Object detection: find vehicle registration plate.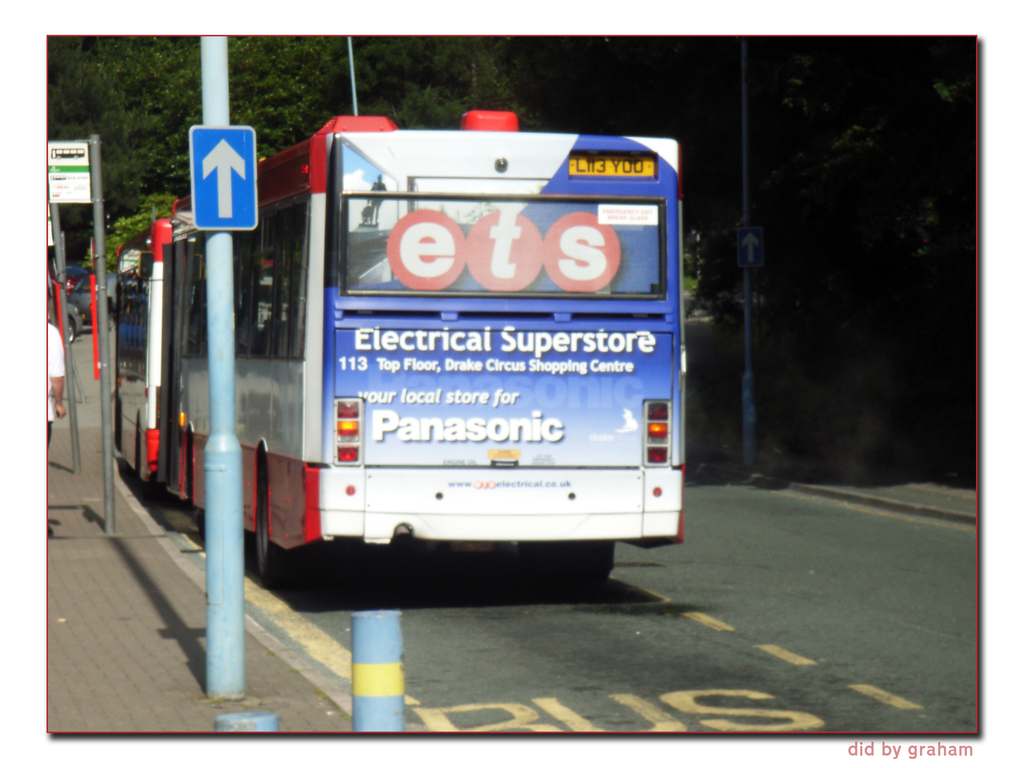
564, 157, 657, 175.
